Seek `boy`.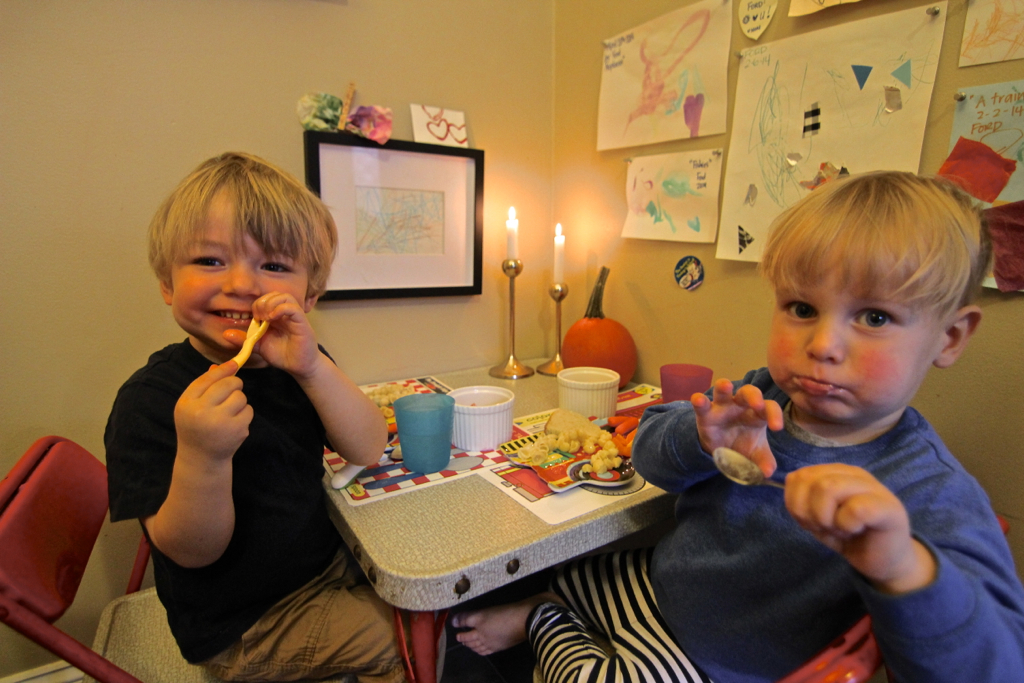
x1=92, y1=153, x2=404, y2=676.
